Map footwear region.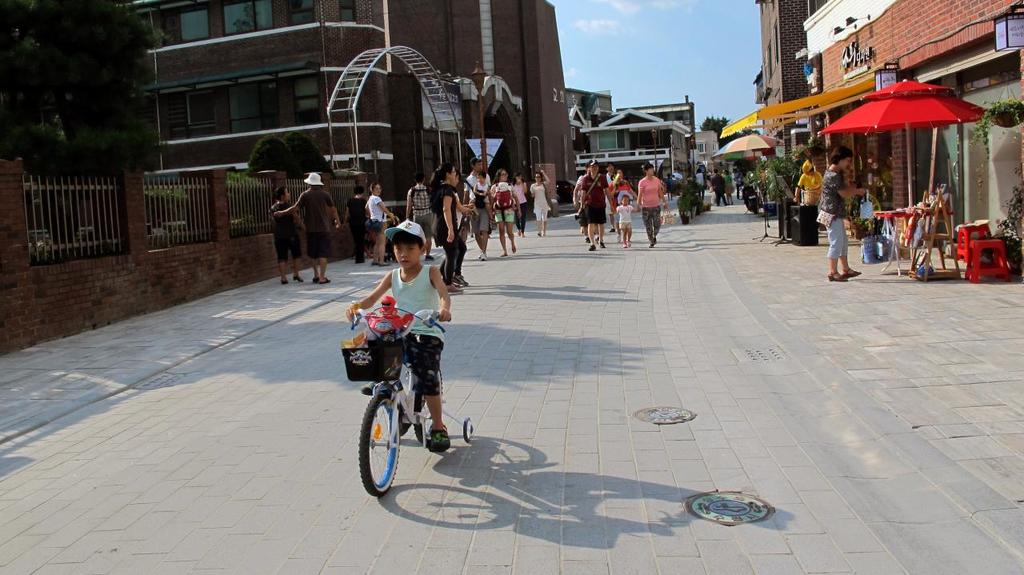
Mapped to detection(454, 274, 469, 286).
